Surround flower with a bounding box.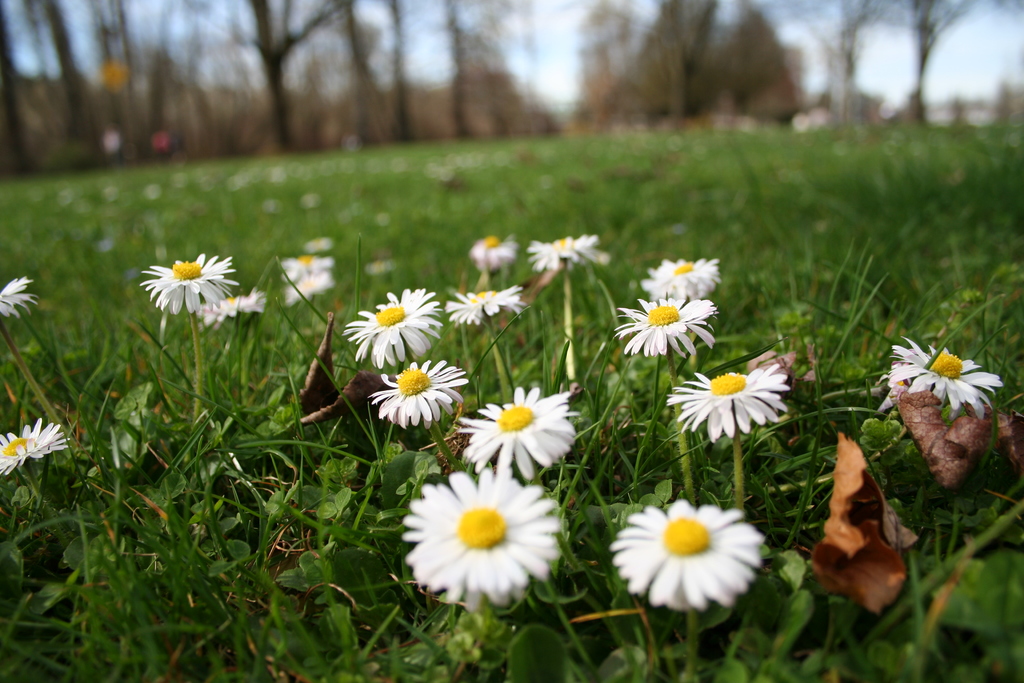
locate(342, 283, 442, 357).
